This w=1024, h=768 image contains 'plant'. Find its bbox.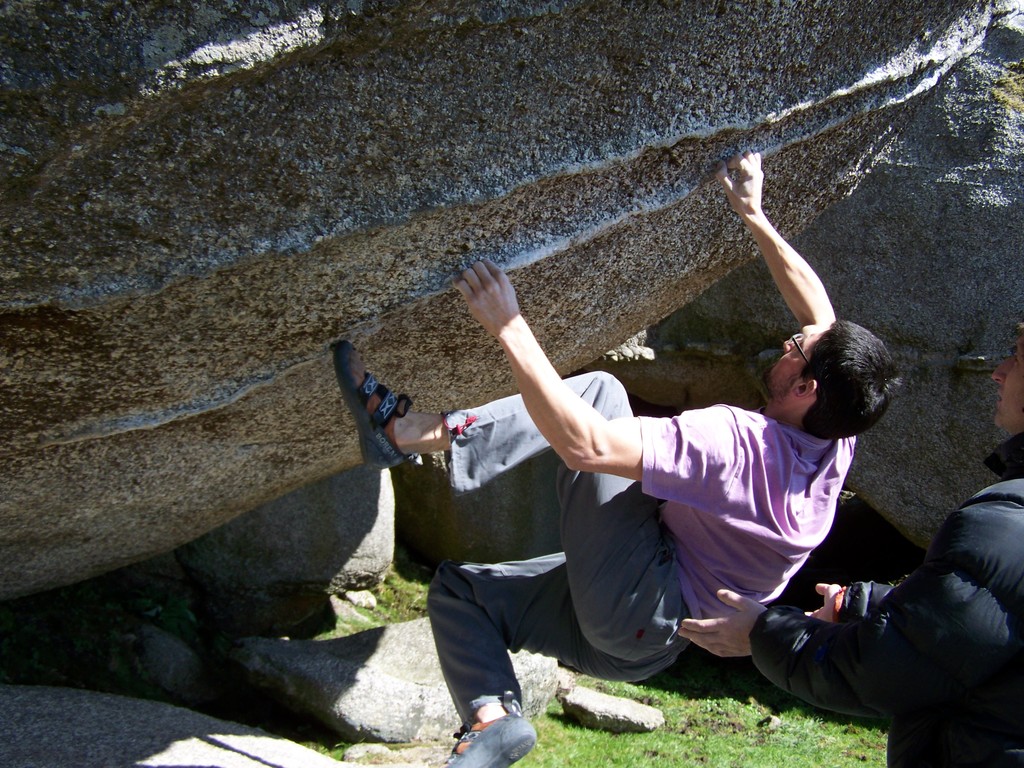
0 590 200 702.
